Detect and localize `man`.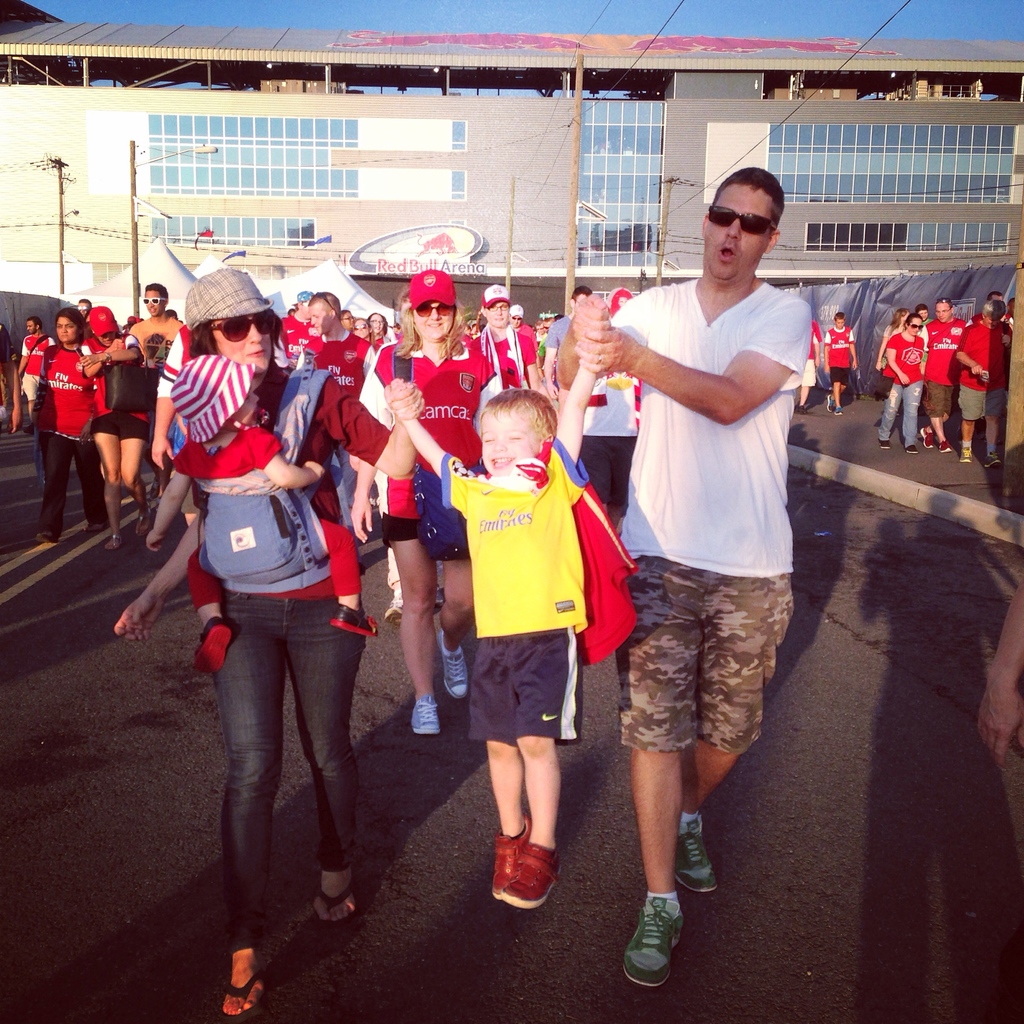
Localized at <bbox>136, 284, 186, 506</bbox>.
